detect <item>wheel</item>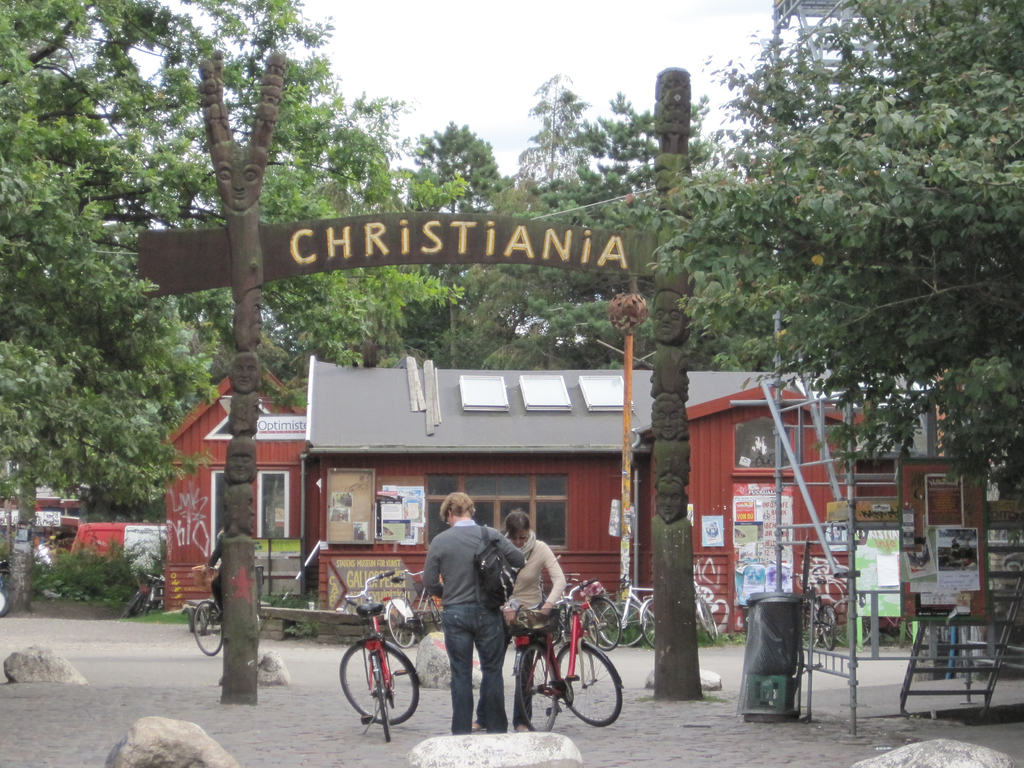
crop(384, 597, 418, 649)
